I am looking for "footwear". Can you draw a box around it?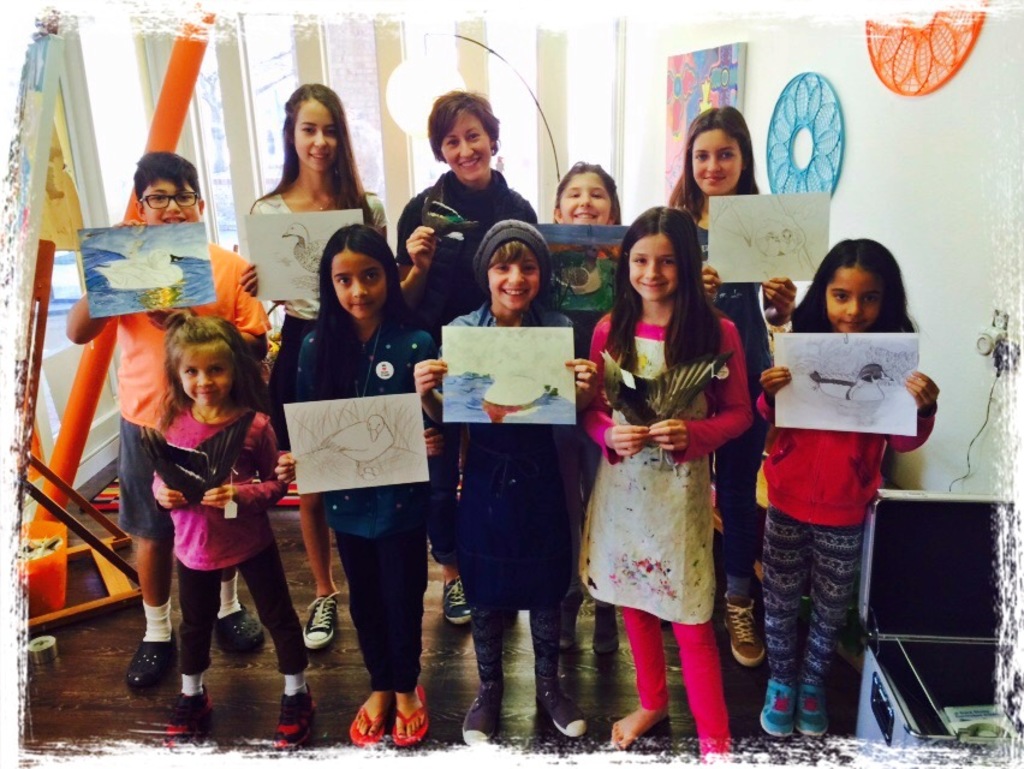
Sure, the bounding box is box=[210, 606, 263, 649].
